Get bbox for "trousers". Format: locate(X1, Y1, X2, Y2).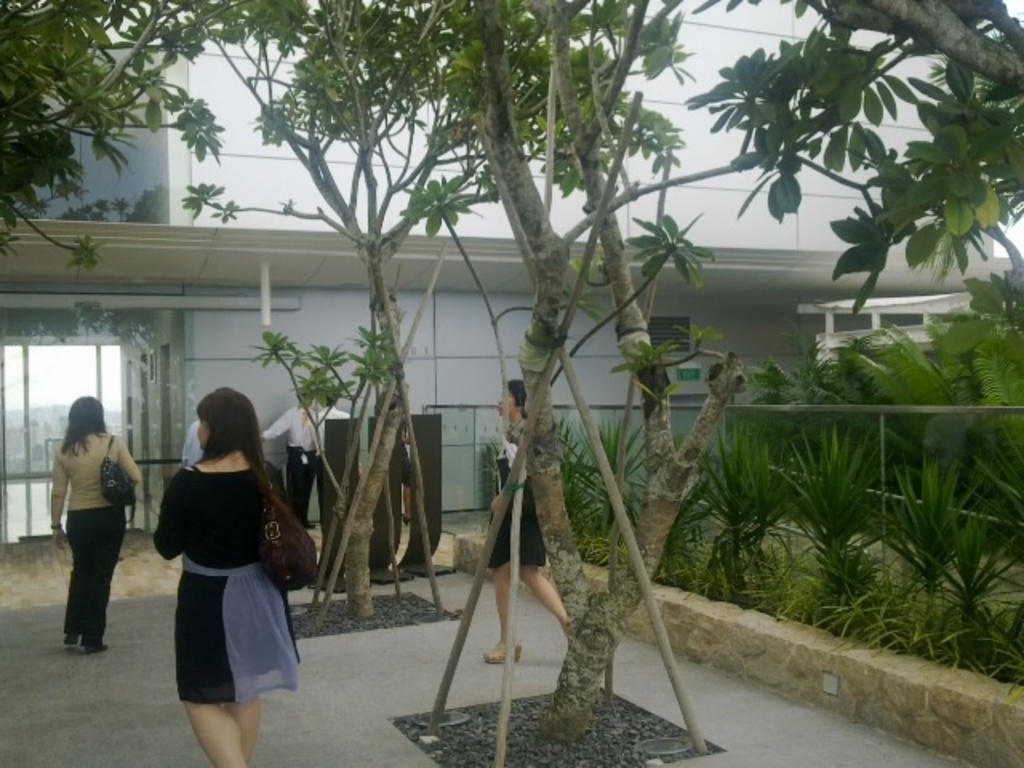
locate(286, 446, 310, 523).
